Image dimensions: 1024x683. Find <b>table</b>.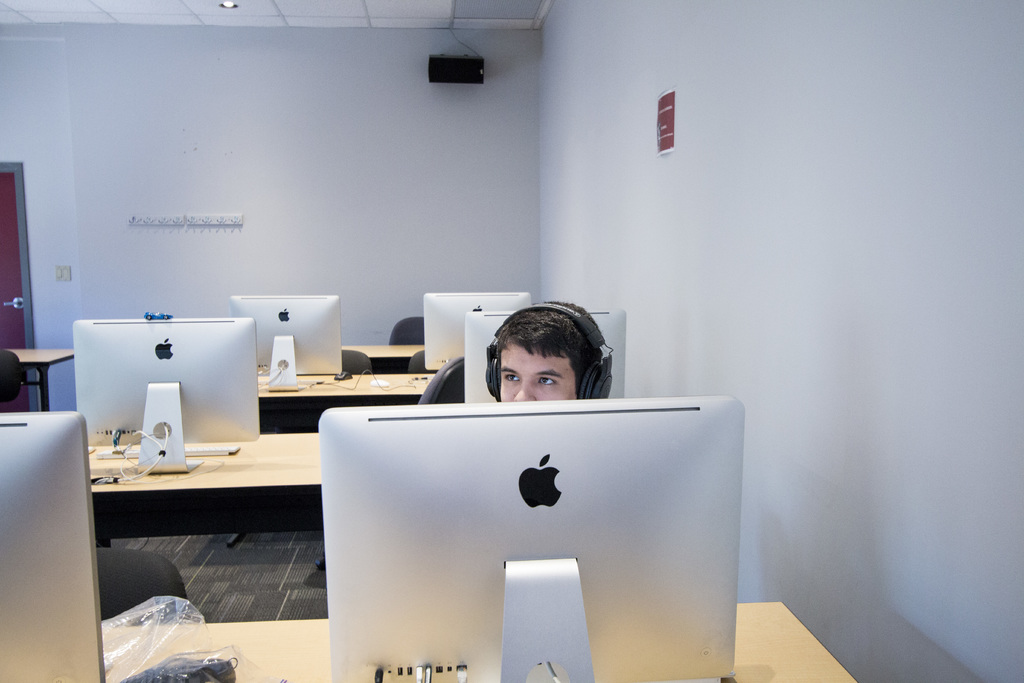
l=80, t=426, r=332, b=556.
